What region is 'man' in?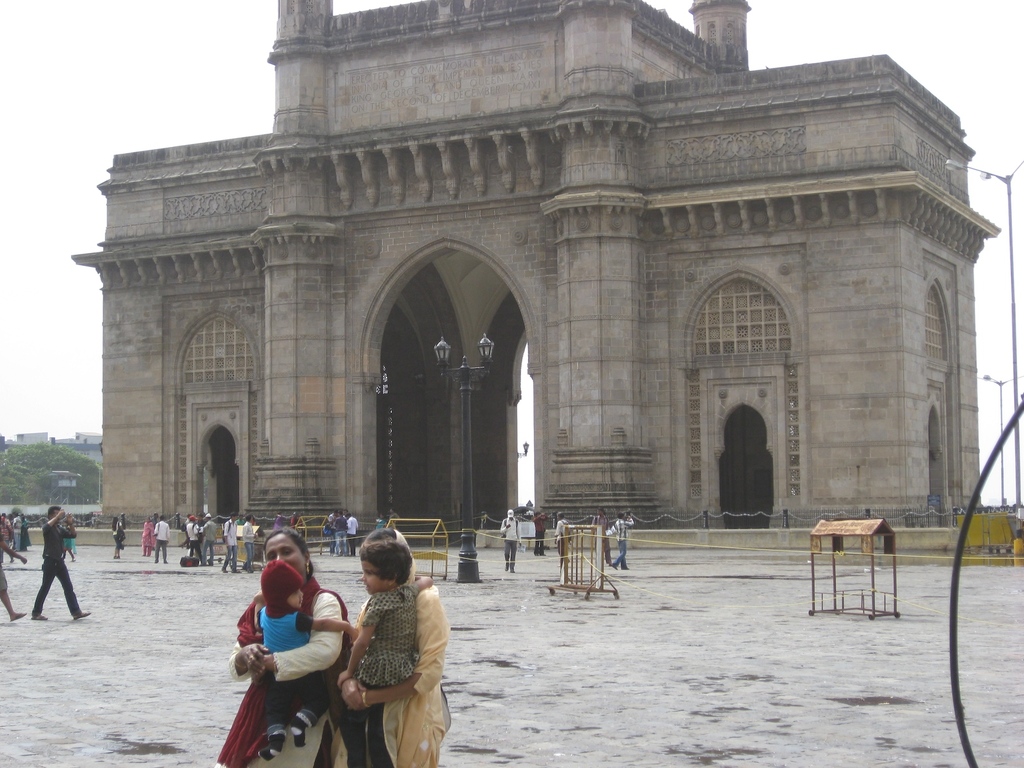
l=554, t=510, r=570, b=558.
